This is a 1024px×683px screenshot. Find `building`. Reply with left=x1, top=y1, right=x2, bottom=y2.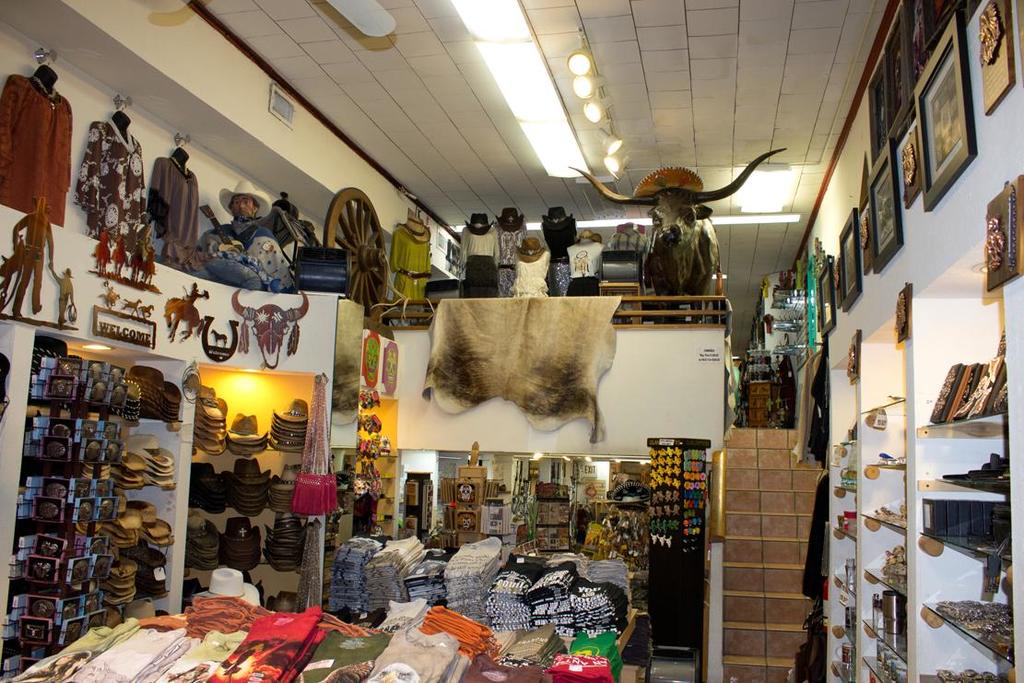
left=0, top=0, right=1023, bottom=682.
